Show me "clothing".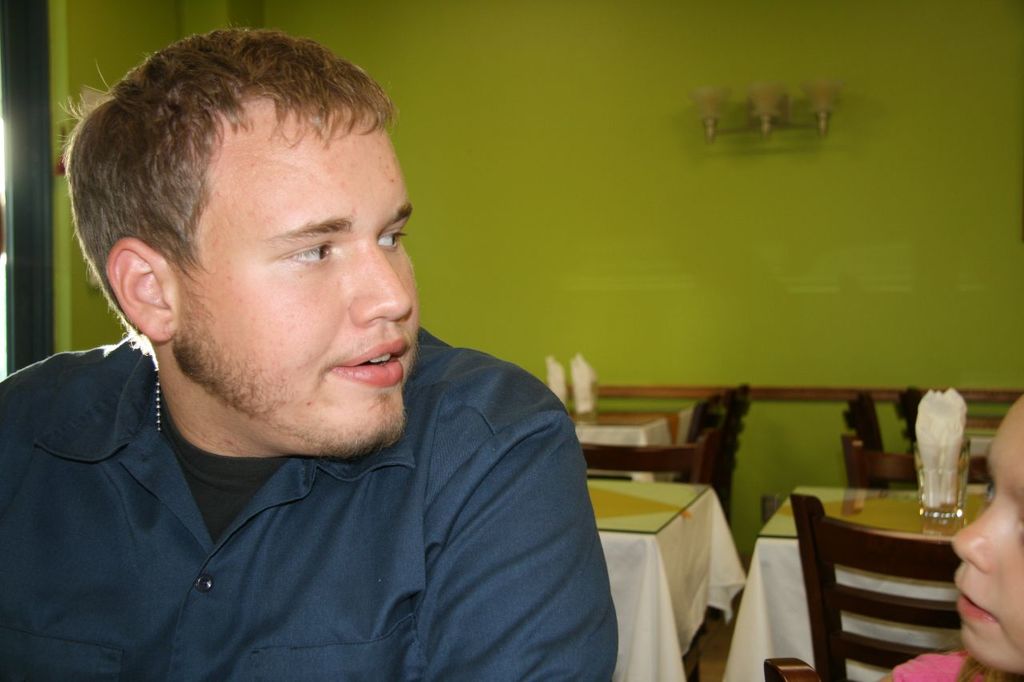
"clothing" is here: {"left": 0, "top": 325, "right": 618, "bottom": 681}.
